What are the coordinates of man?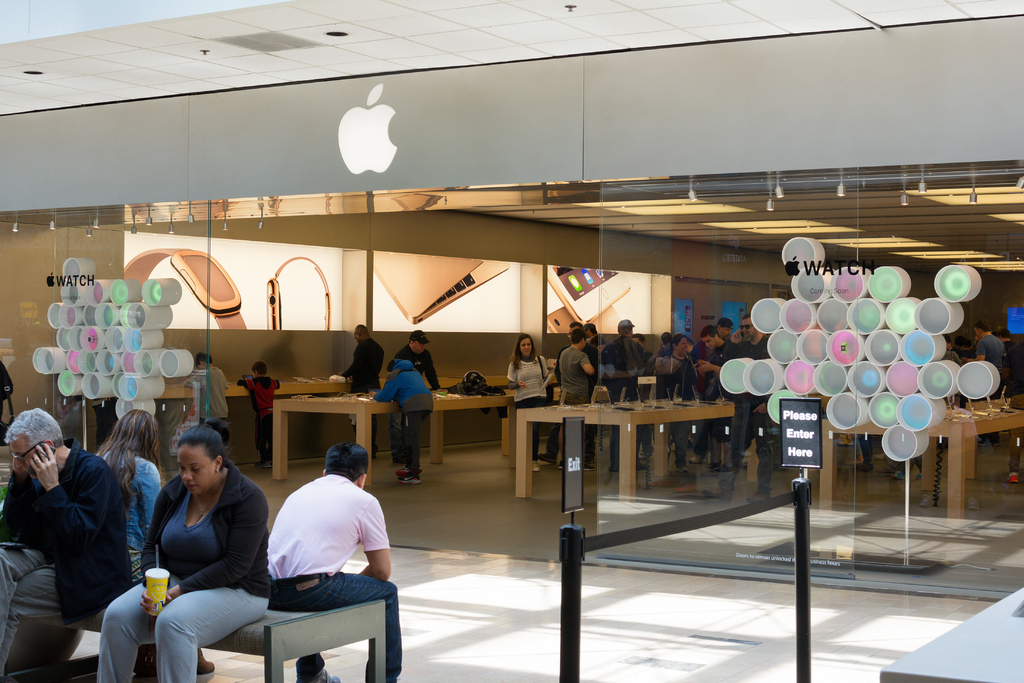
x1=239 y1=449 x2=394 y2=646.
